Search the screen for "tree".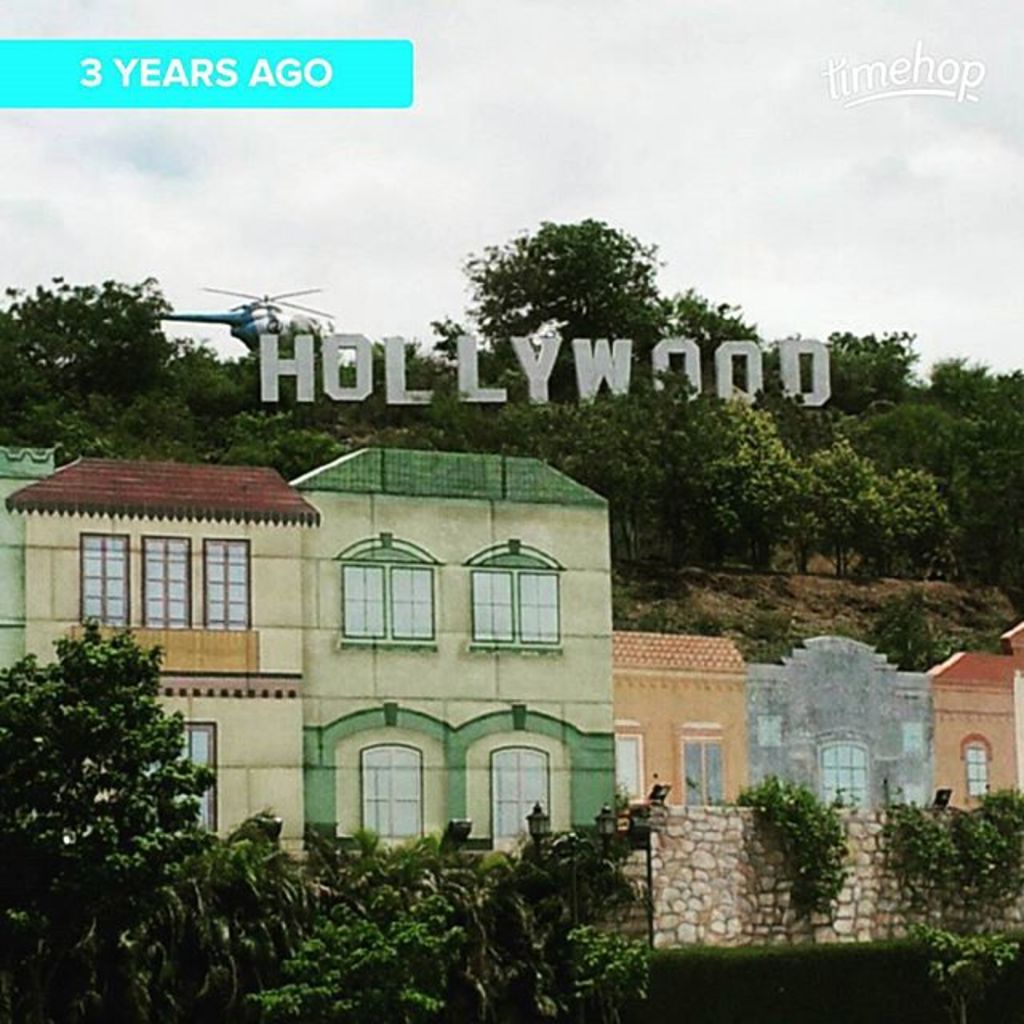
Found at Rect(818, 334, 925, 408).
